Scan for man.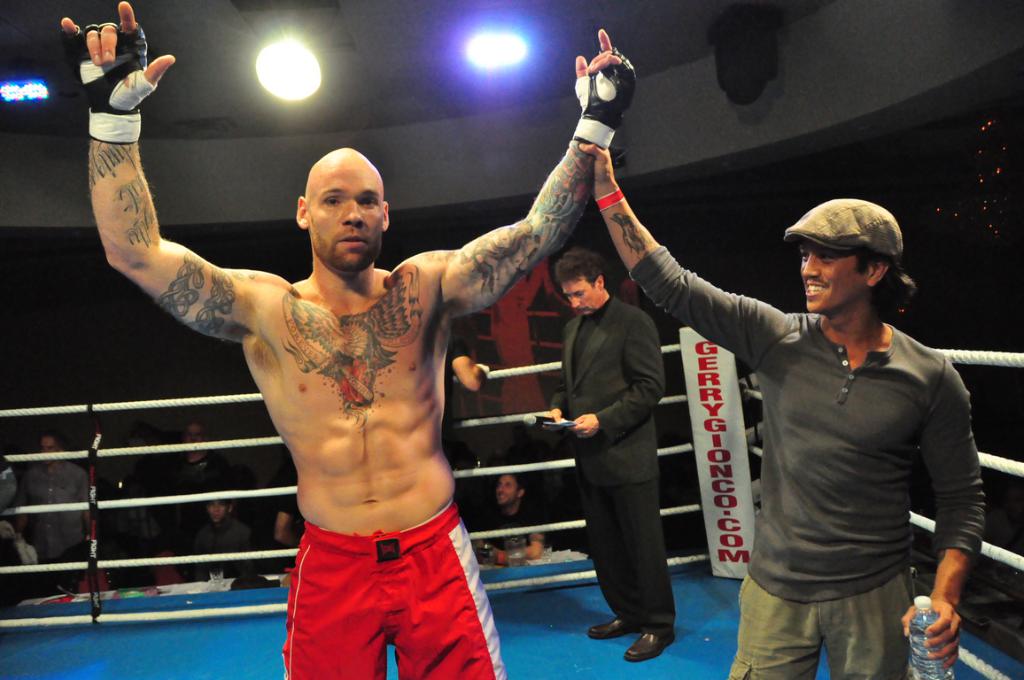
Scan result: bbox=(483, 469, 546, 558).
